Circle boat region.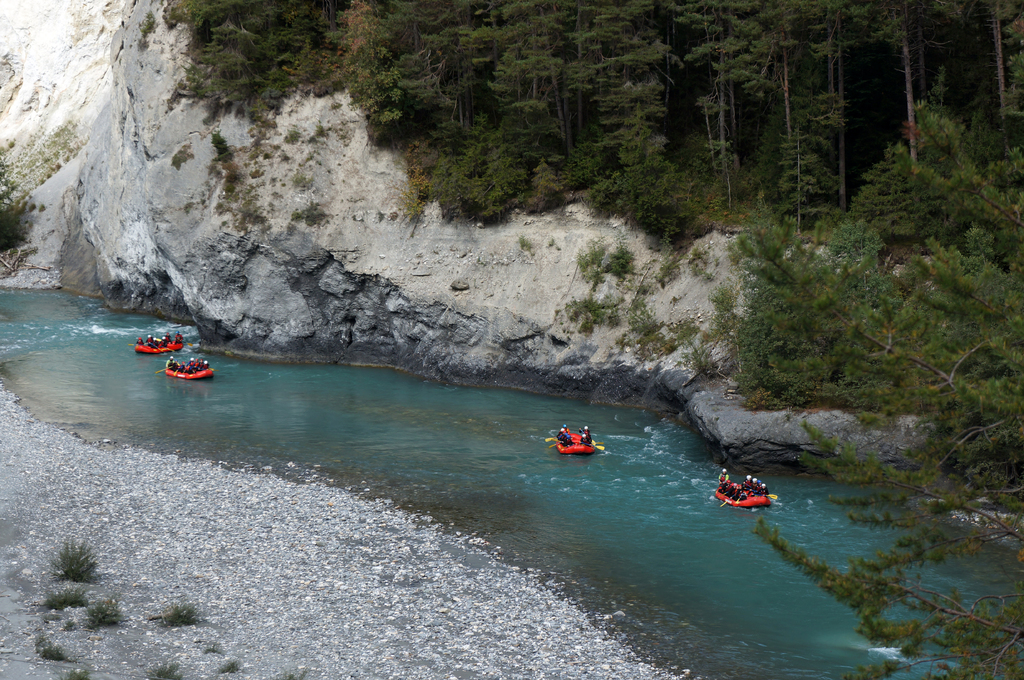
Region: 549/426/591/452.
